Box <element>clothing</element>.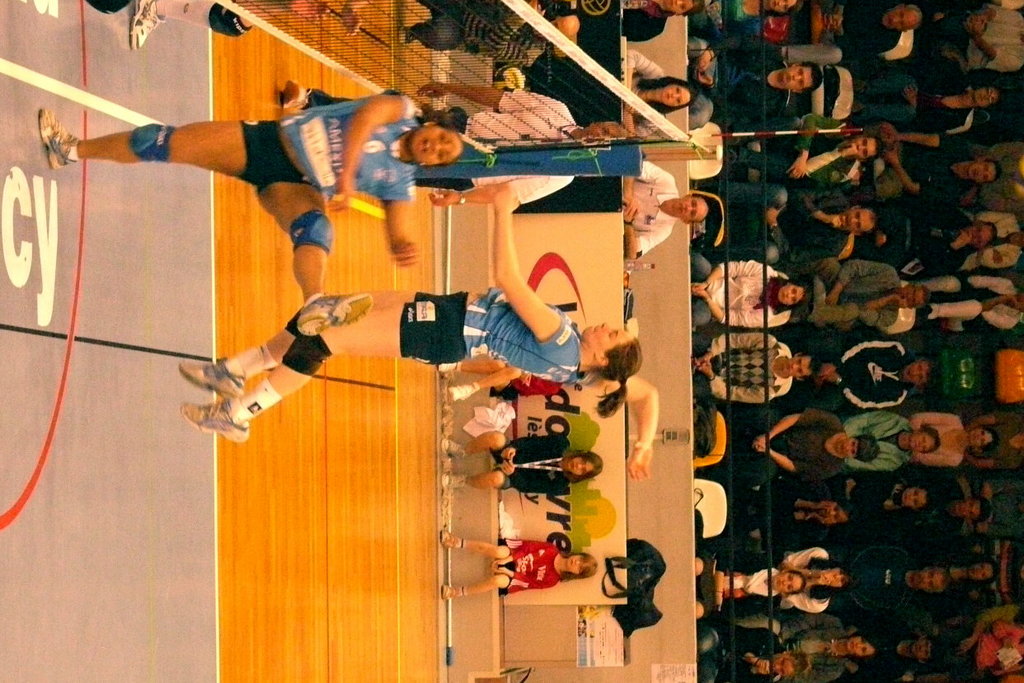
{"left": 974, "top": 472, "right": 1023, "bottom": 539}.
